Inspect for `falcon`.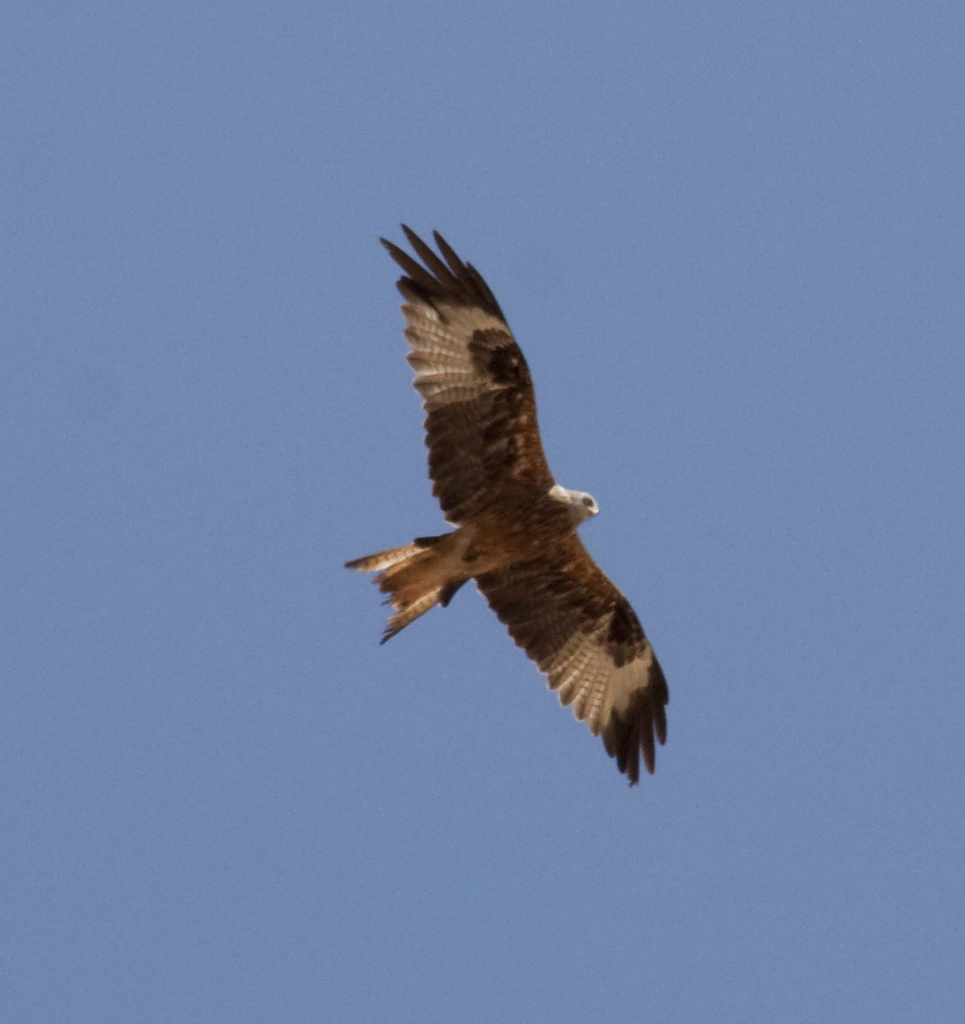
Inspection: <region>340, 214, 696, 800</region>.
